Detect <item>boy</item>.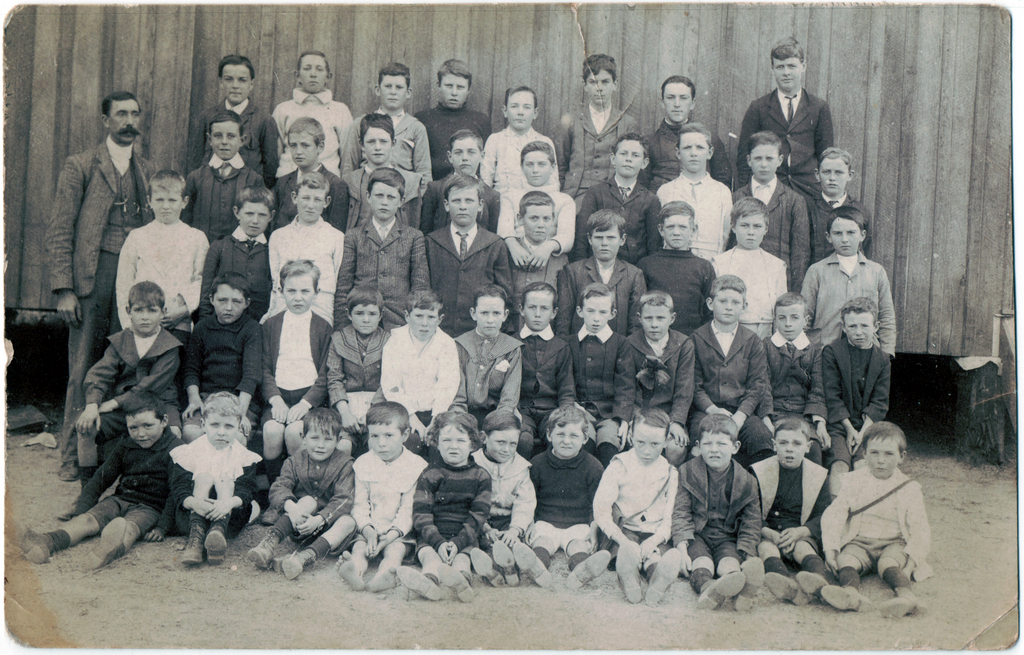
Detected at (735,38,835,205).
